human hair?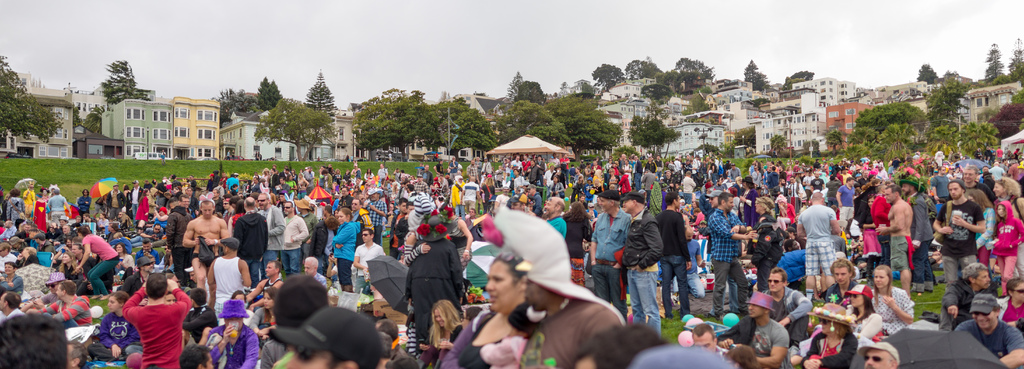
left=306, top=255, right=317, bottom=267
